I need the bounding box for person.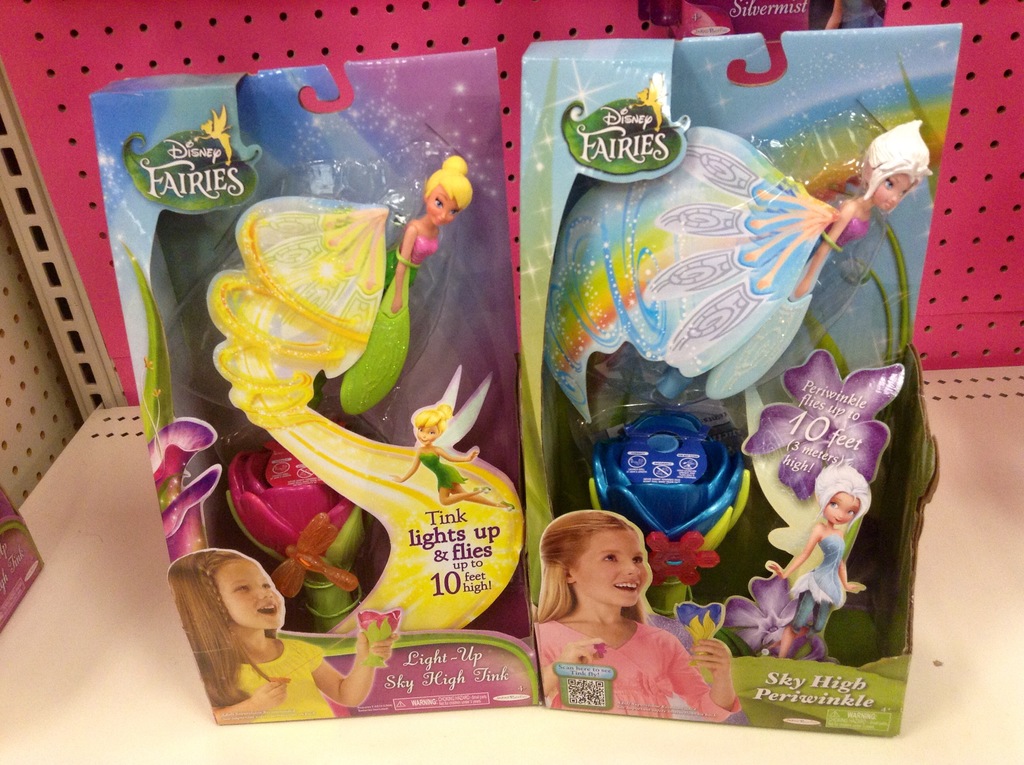
Here it is: l=162, t=548, r=402, b=727.
